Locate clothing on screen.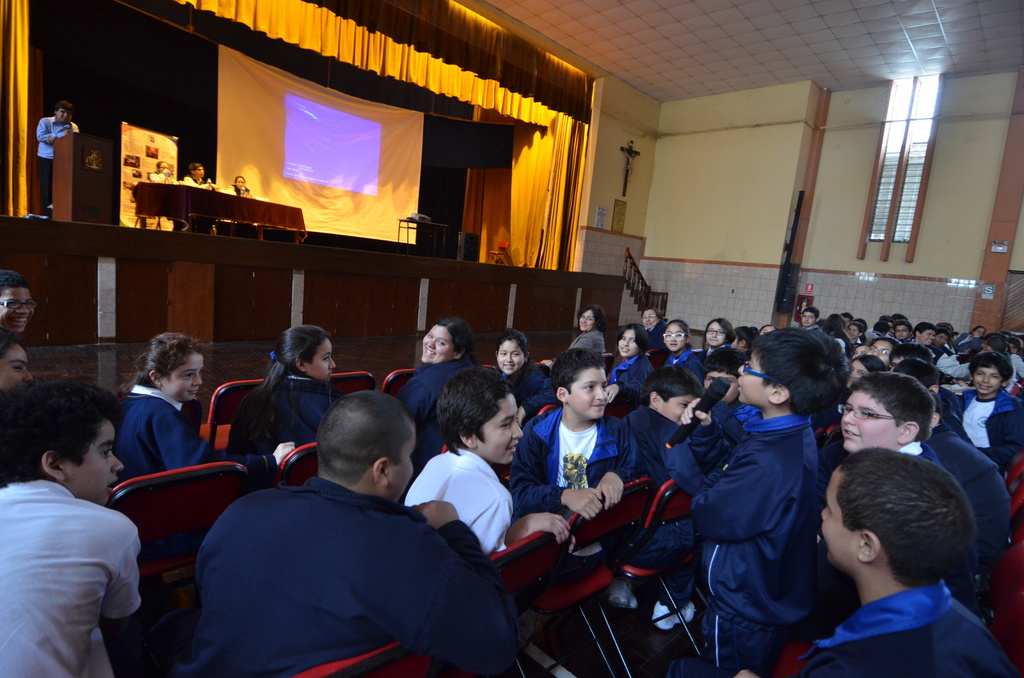
On screen at locate(891, 433, 948, 472).
